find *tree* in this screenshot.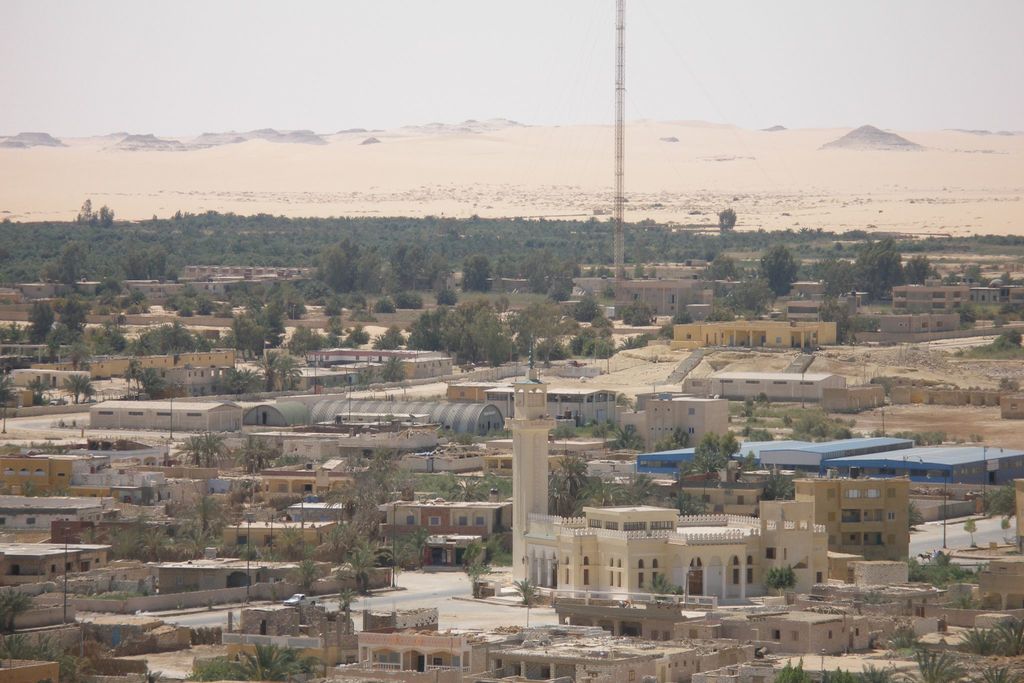
The bounding box for *tree* is bbox=(625, 306, 666, 324).
